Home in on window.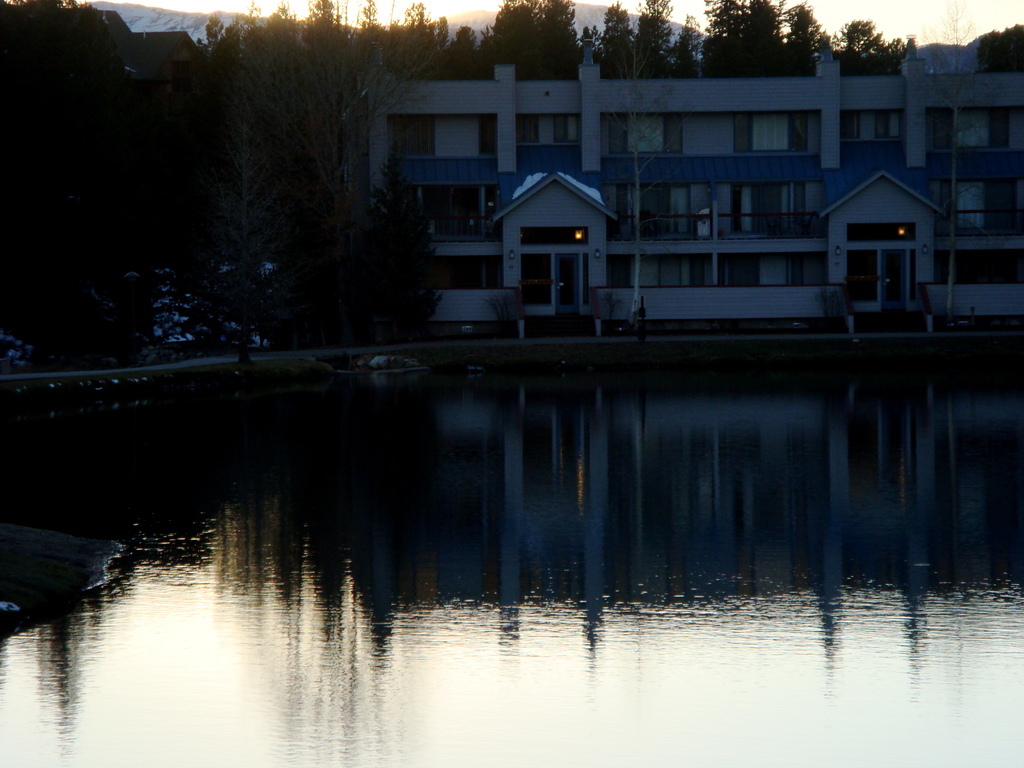
Homed in at crop(659, 113, 684, 155).
